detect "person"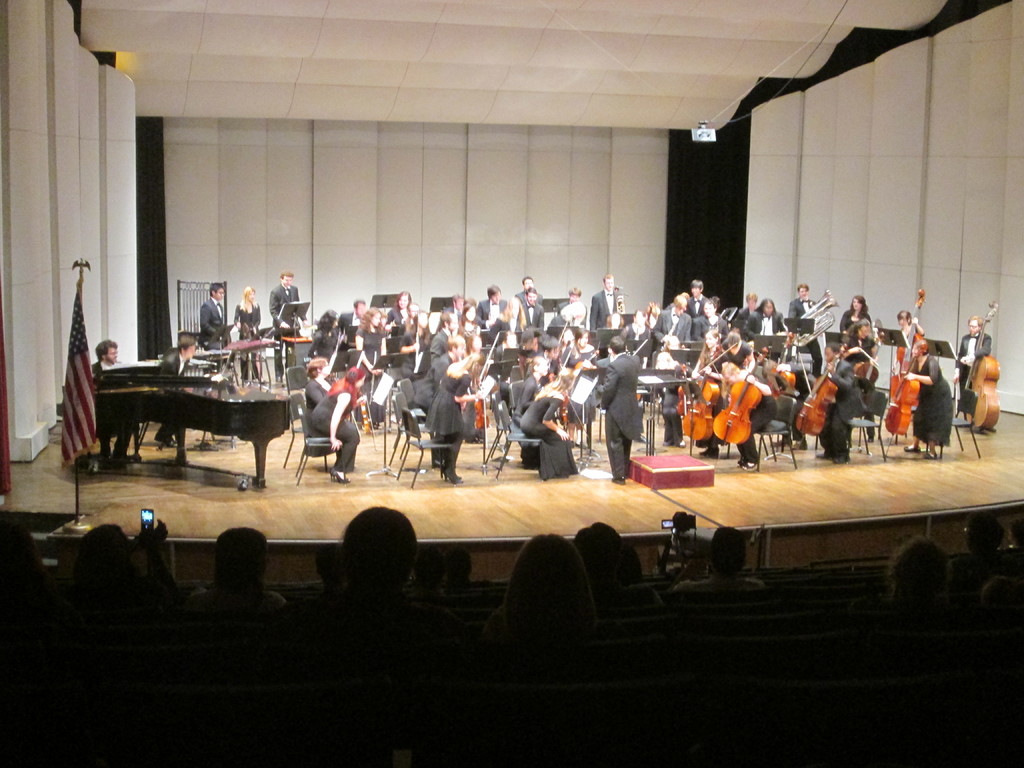
{"left": 92, "top": 340, "right": 131, "bottom": 470}
